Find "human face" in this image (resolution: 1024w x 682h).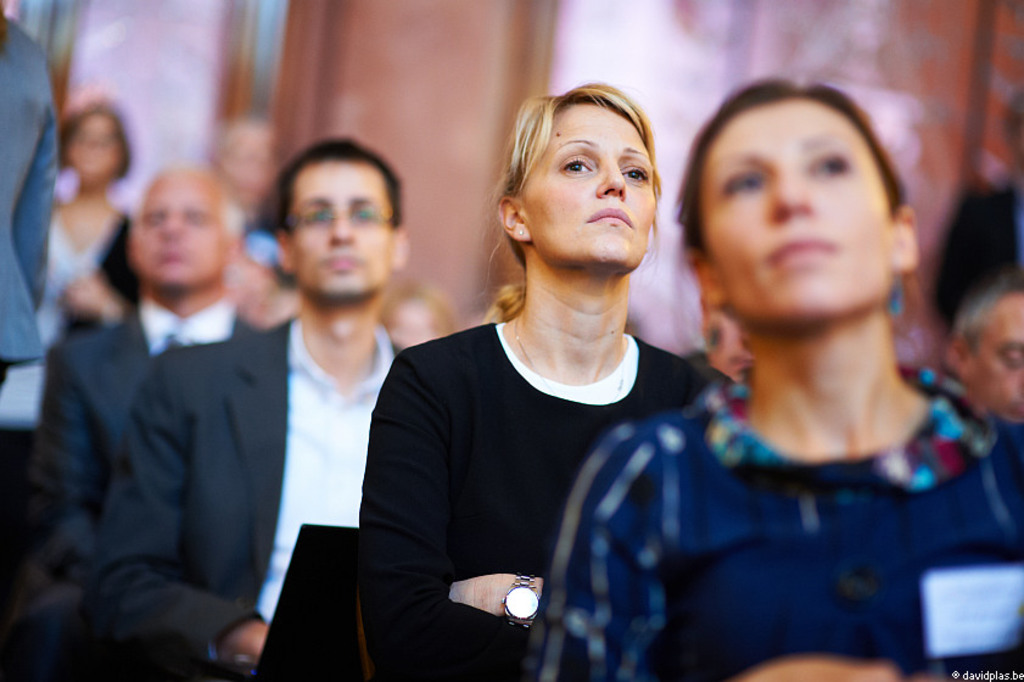
select_region(125, 169, 223, 285).
